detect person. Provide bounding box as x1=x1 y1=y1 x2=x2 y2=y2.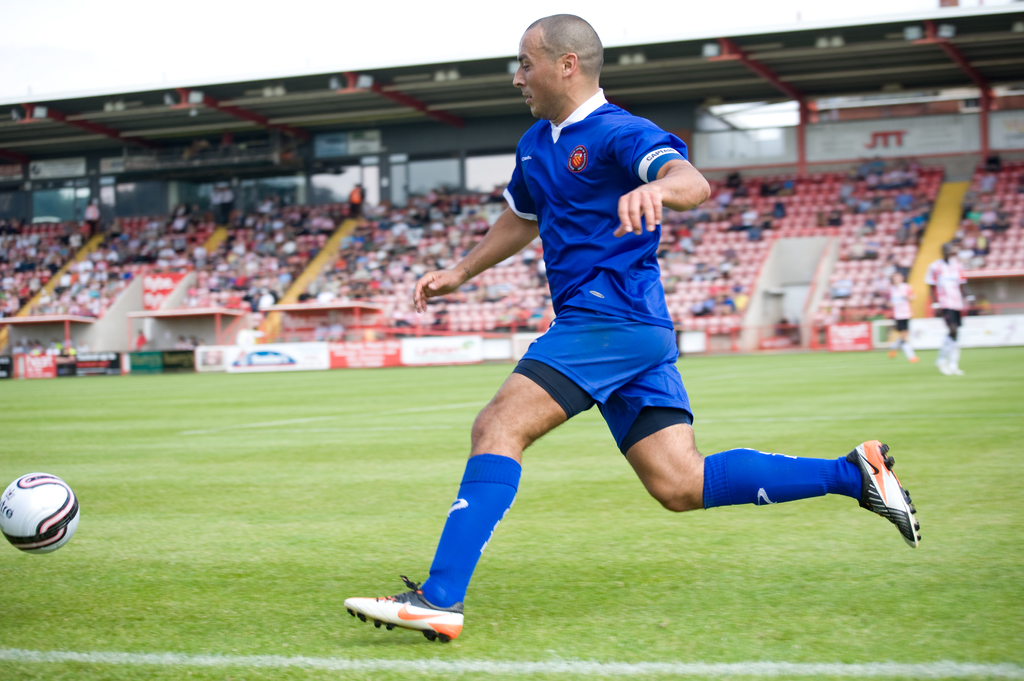
x1=880 y1=264 x2=923 y2=368.
